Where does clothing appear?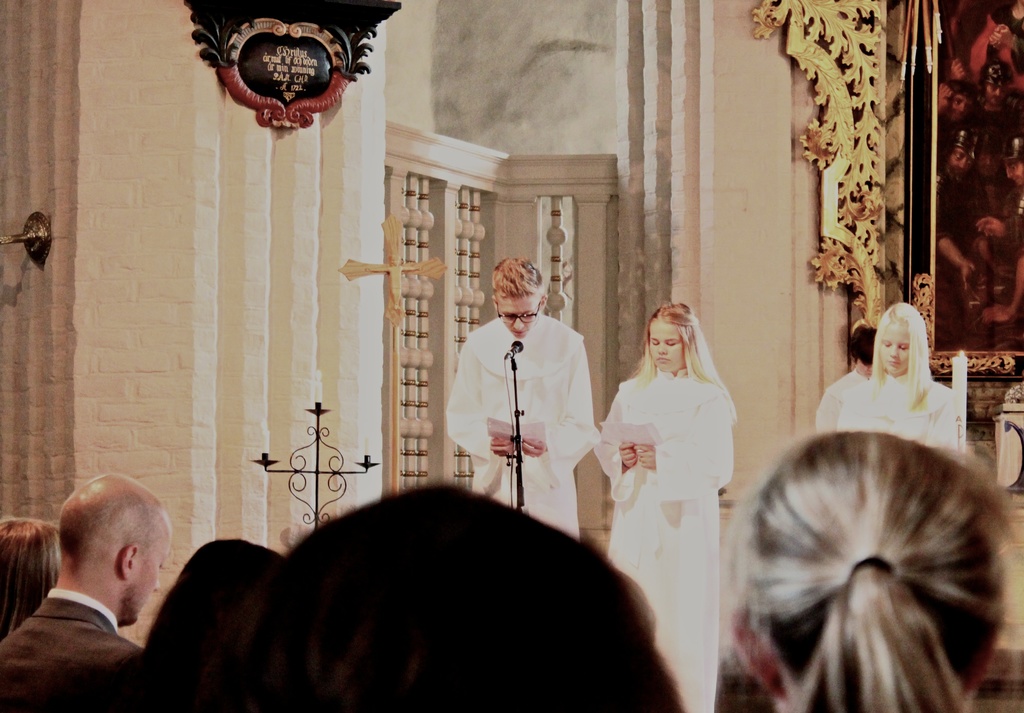
Appears at bbox=(597, 363, 737, 709).
